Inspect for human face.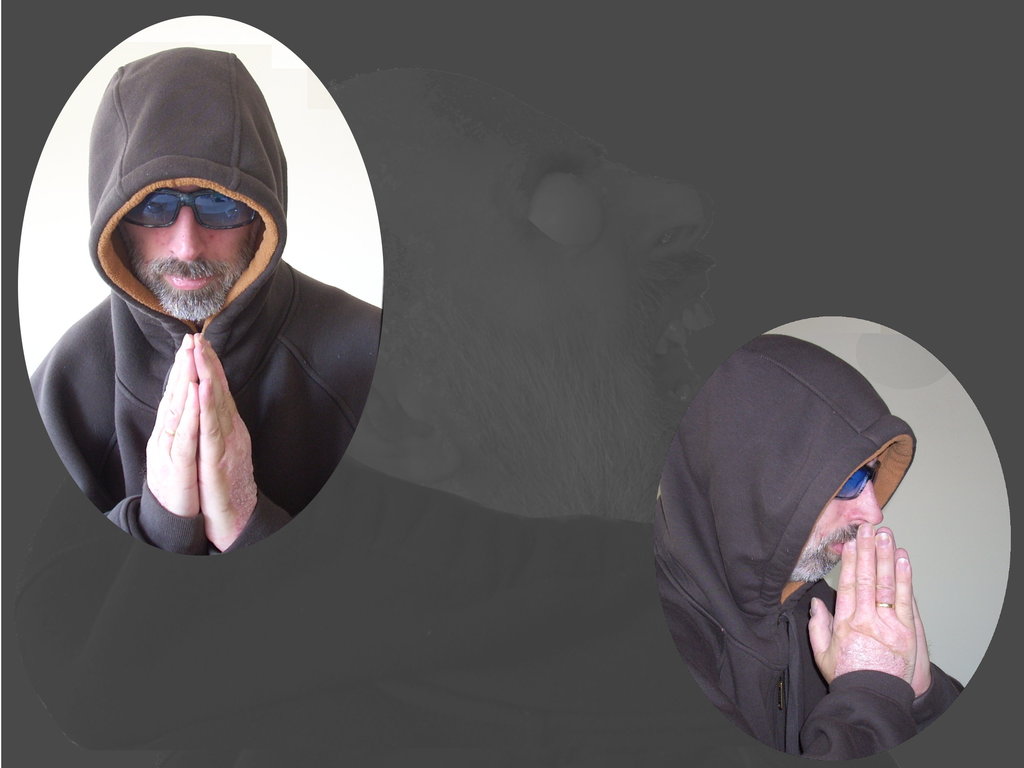
Inspection: (116, 184, 260, 322).
